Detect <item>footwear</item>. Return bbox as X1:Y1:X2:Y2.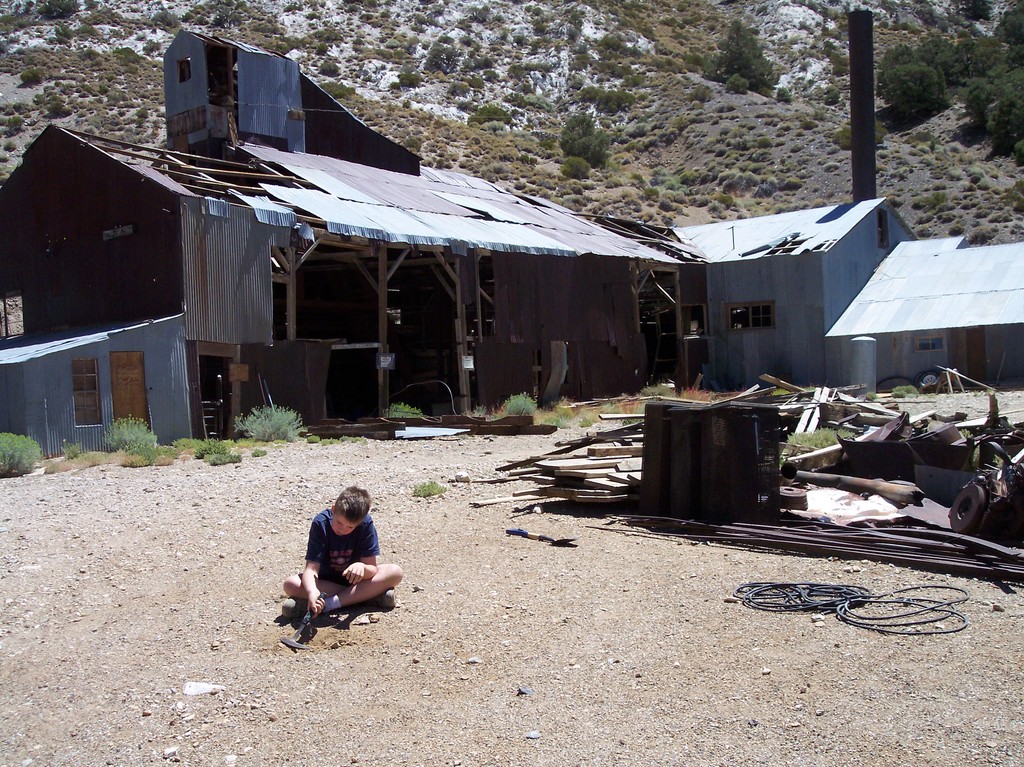
383:588:397:609.
